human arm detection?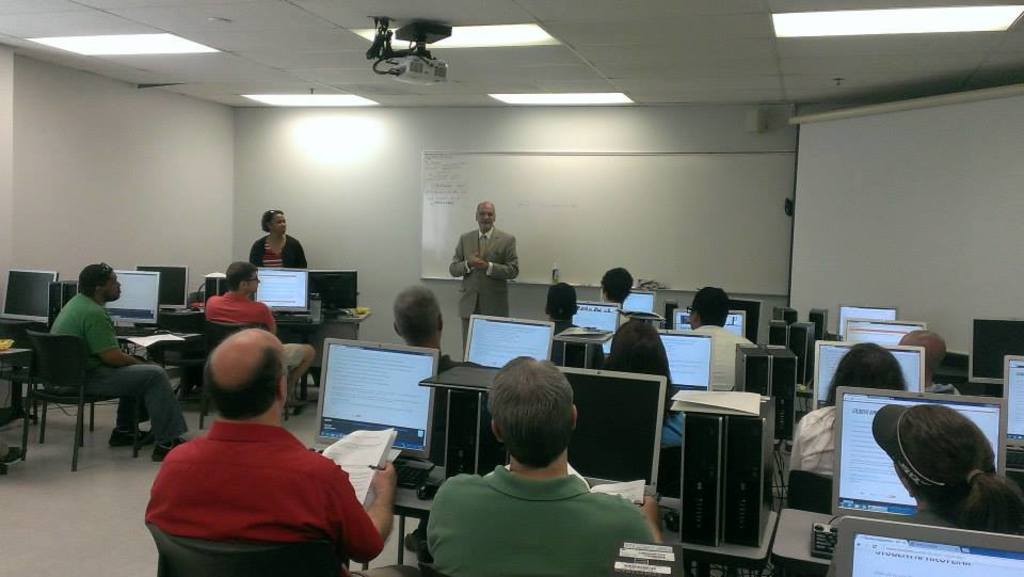
region(82, 304, 142, 368)
